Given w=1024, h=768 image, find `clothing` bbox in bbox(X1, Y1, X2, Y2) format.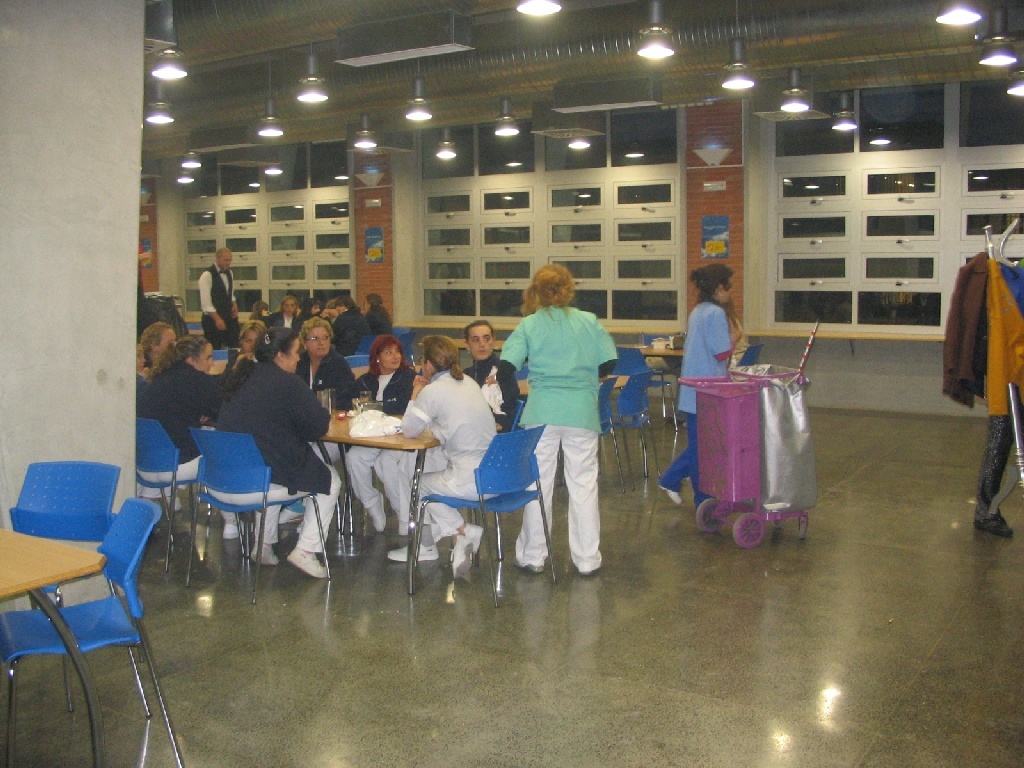
bbox(942, 243, 1023, 528).
